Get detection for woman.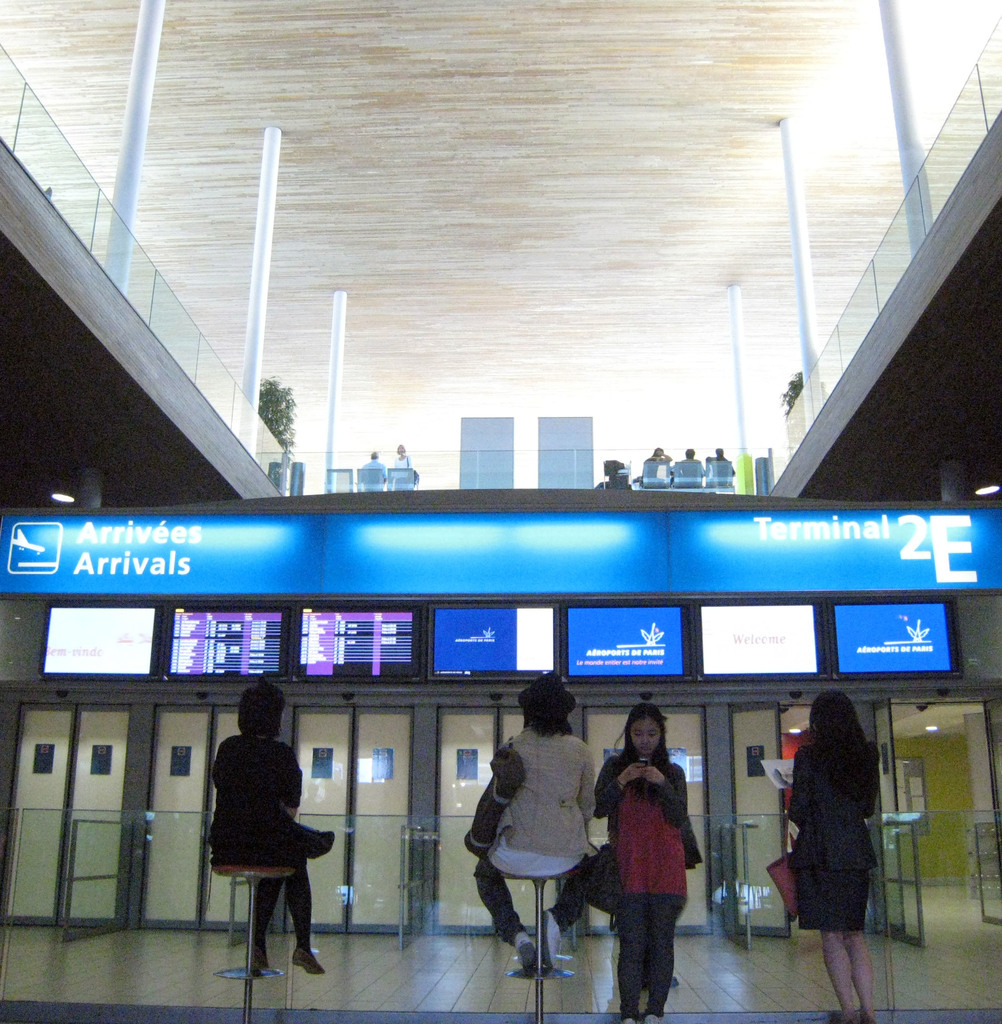
Detection: bbox=[204, 674, 331, 989].
